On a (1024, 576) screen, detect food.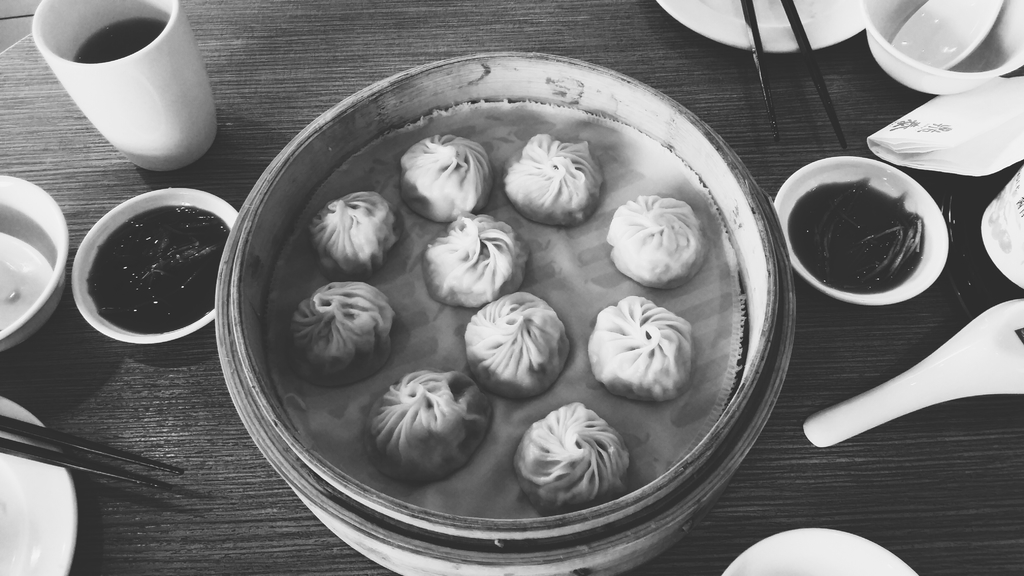
box(88, 203, 228, 338).
